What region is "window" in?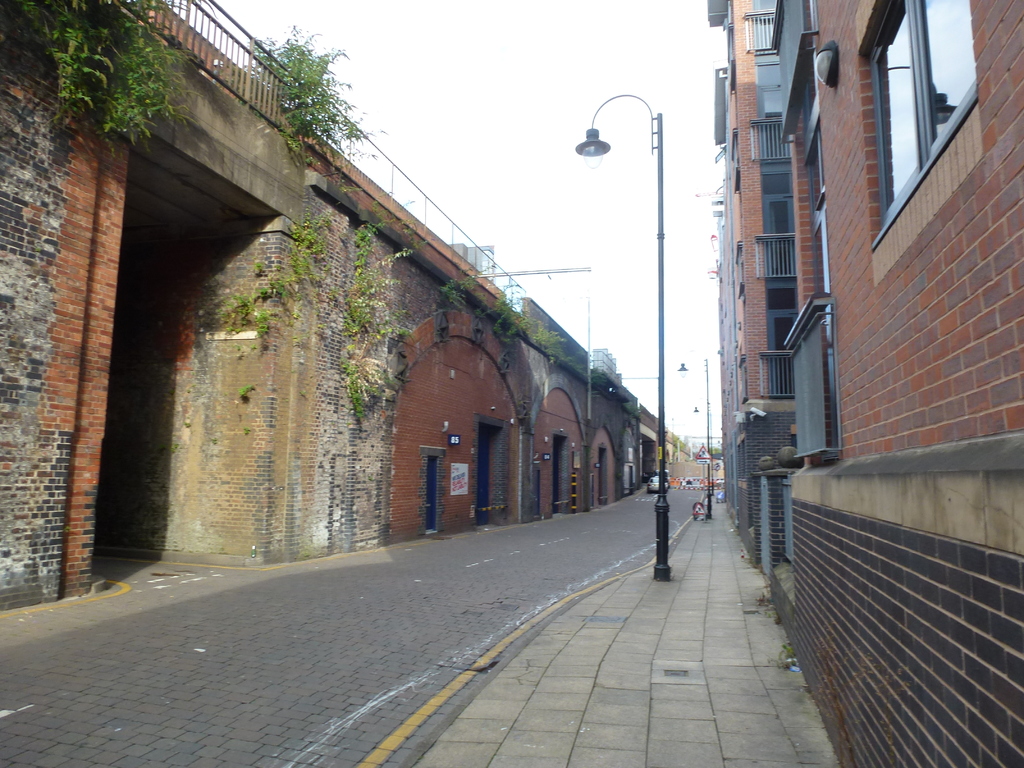
868 0 984 250.
